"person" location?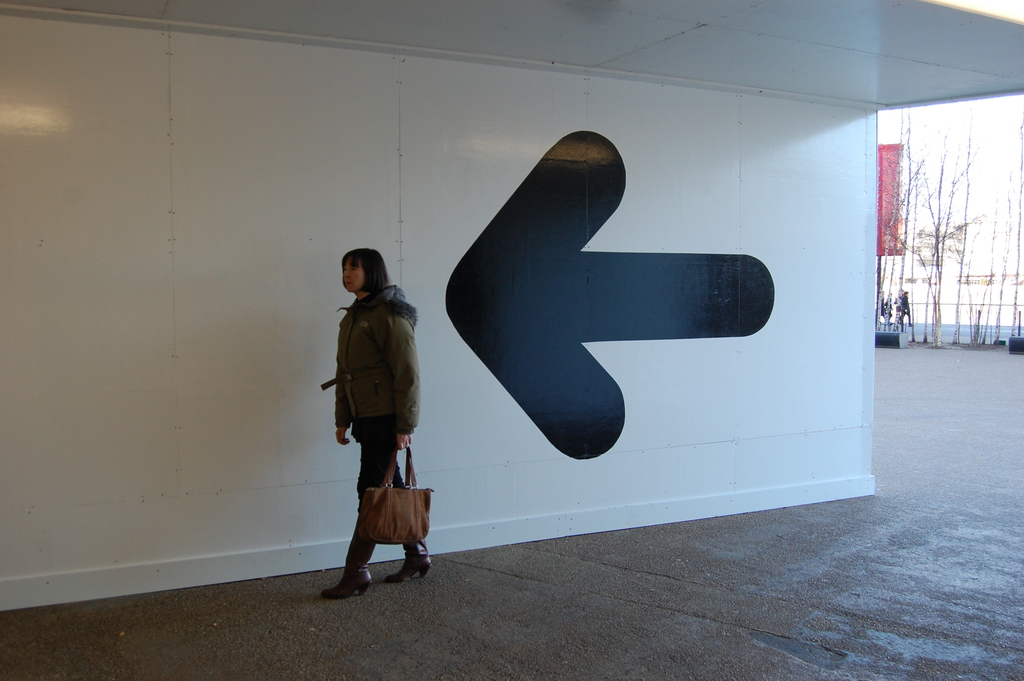
880 291 893 325
